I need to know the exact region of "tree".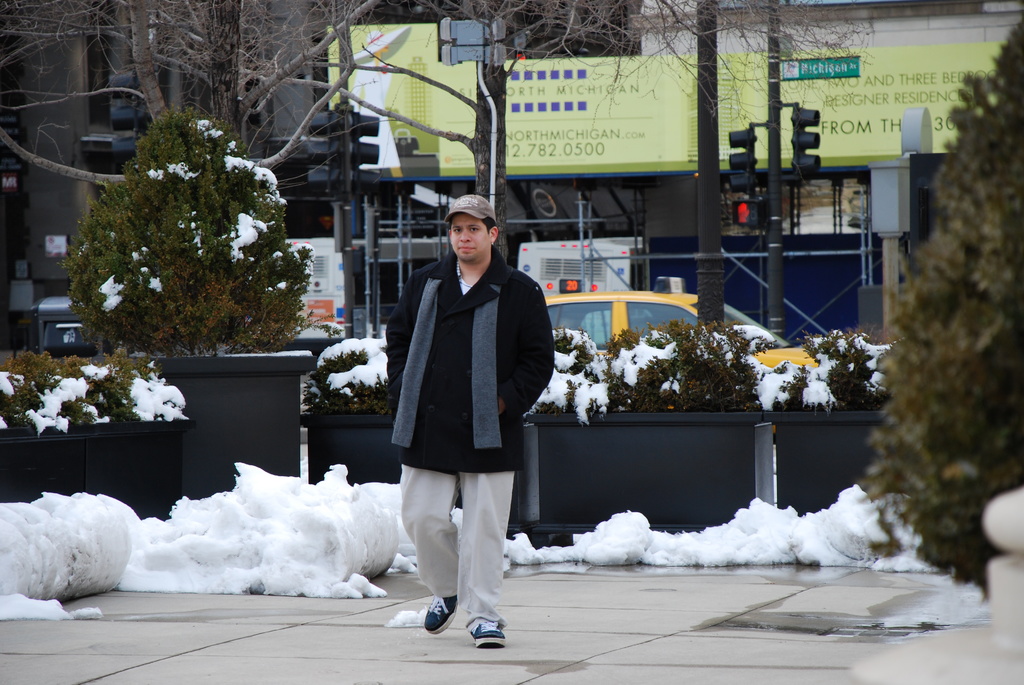
Region: select_region(872, 38, 1023, 576).
